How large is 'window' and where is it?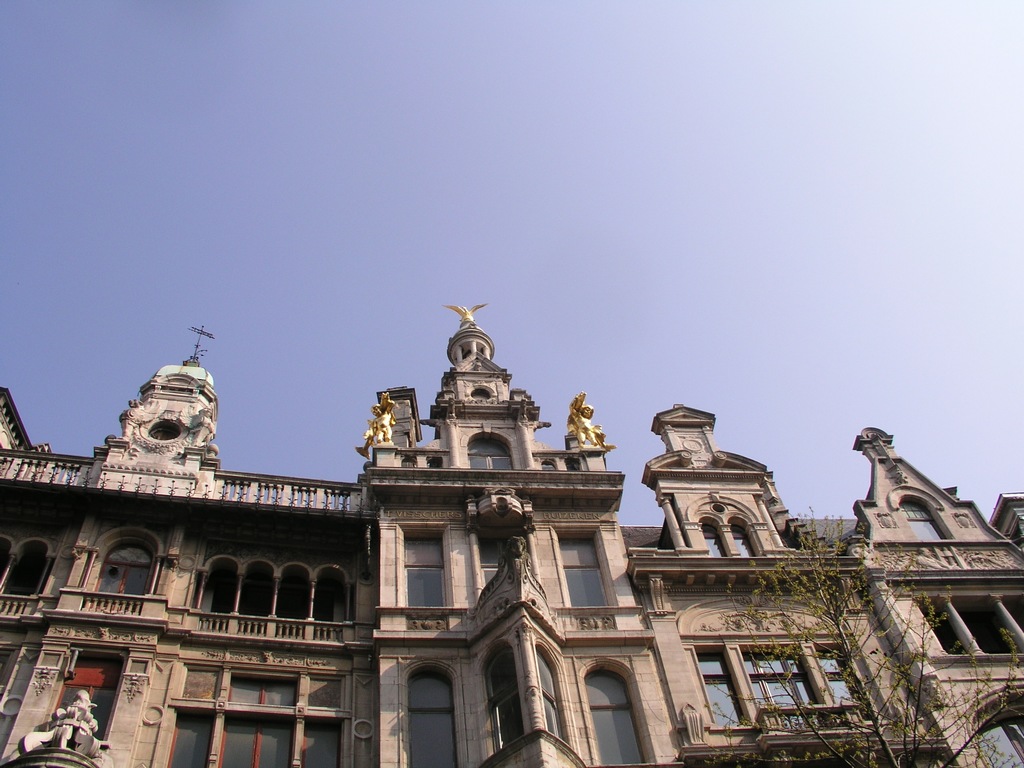
Bounding box: bbox(399, 538, 452, 610).
